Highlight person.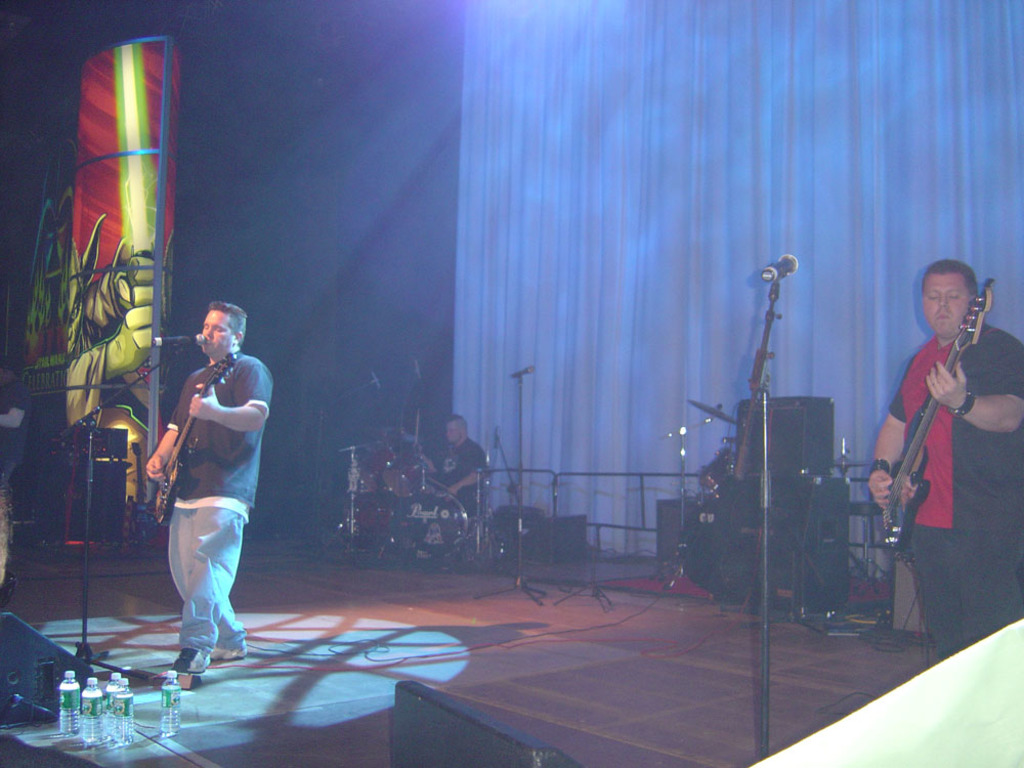
Highlighted region: box(859, 260, 1017, 659).
